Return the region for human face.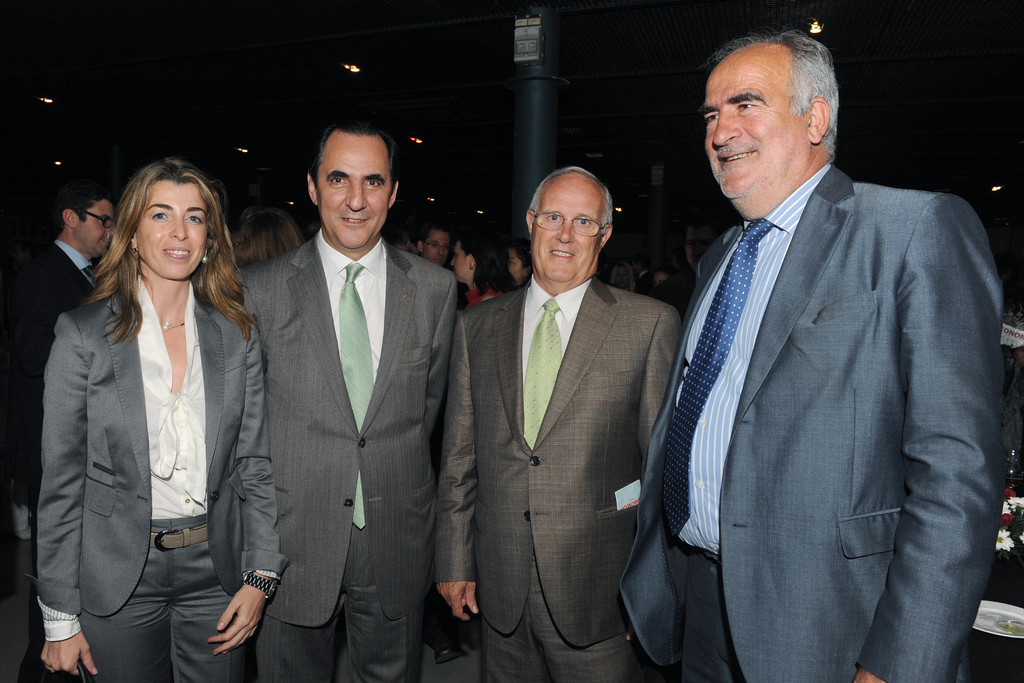
<region>425, 231, 450, 263</region>.
